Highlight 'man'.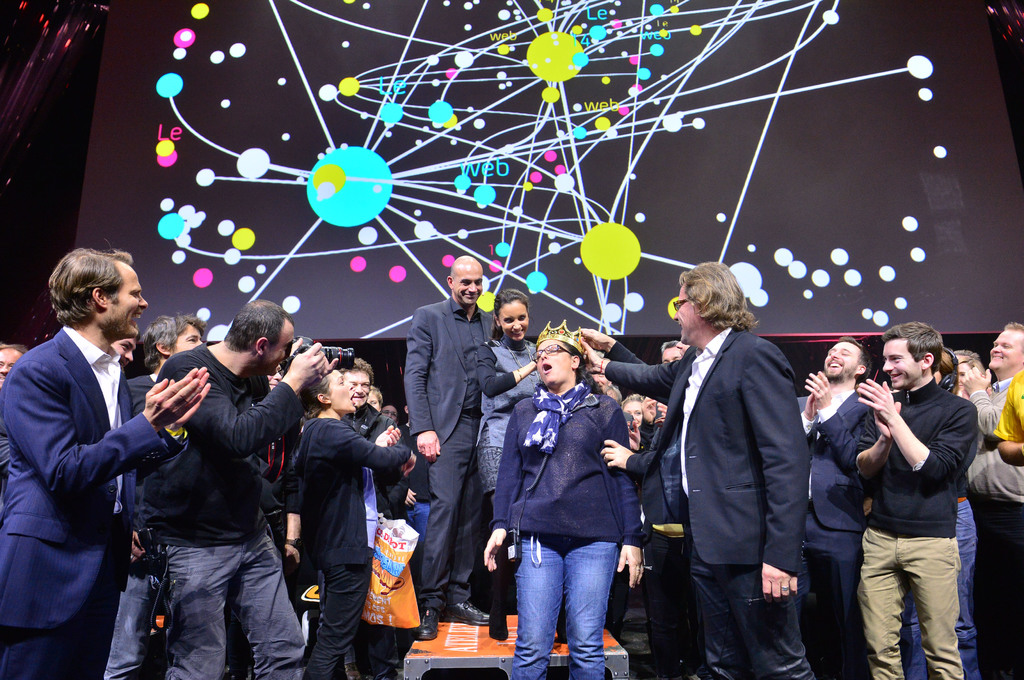
Highlighted region: 342,353,406,679.
